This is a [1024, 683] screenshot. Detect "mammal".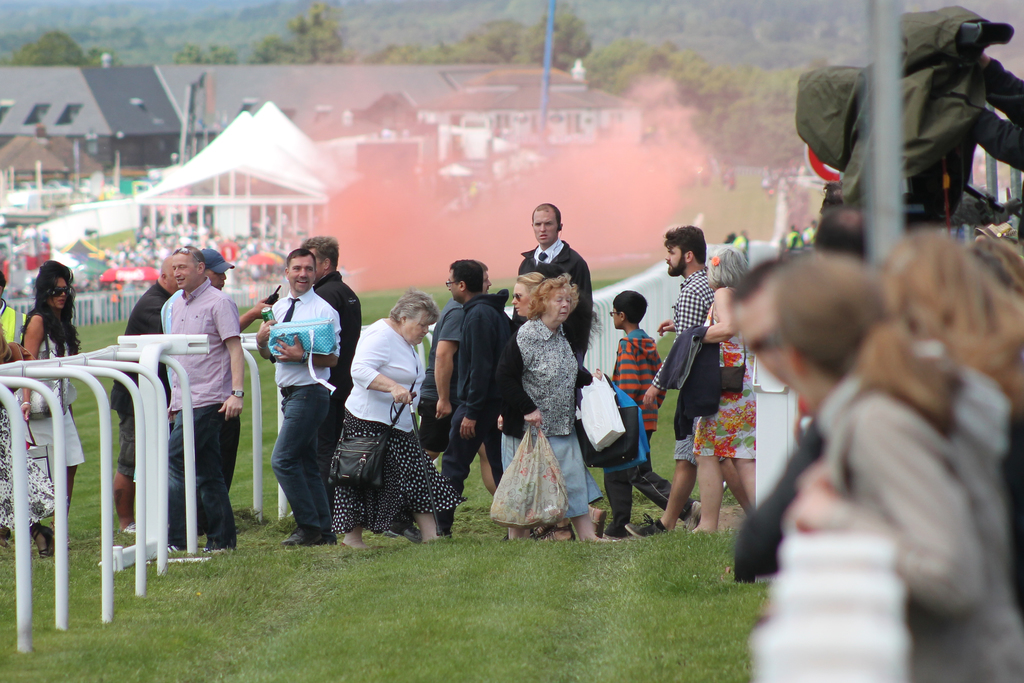
l=625, t=227, r=717, b=536.
